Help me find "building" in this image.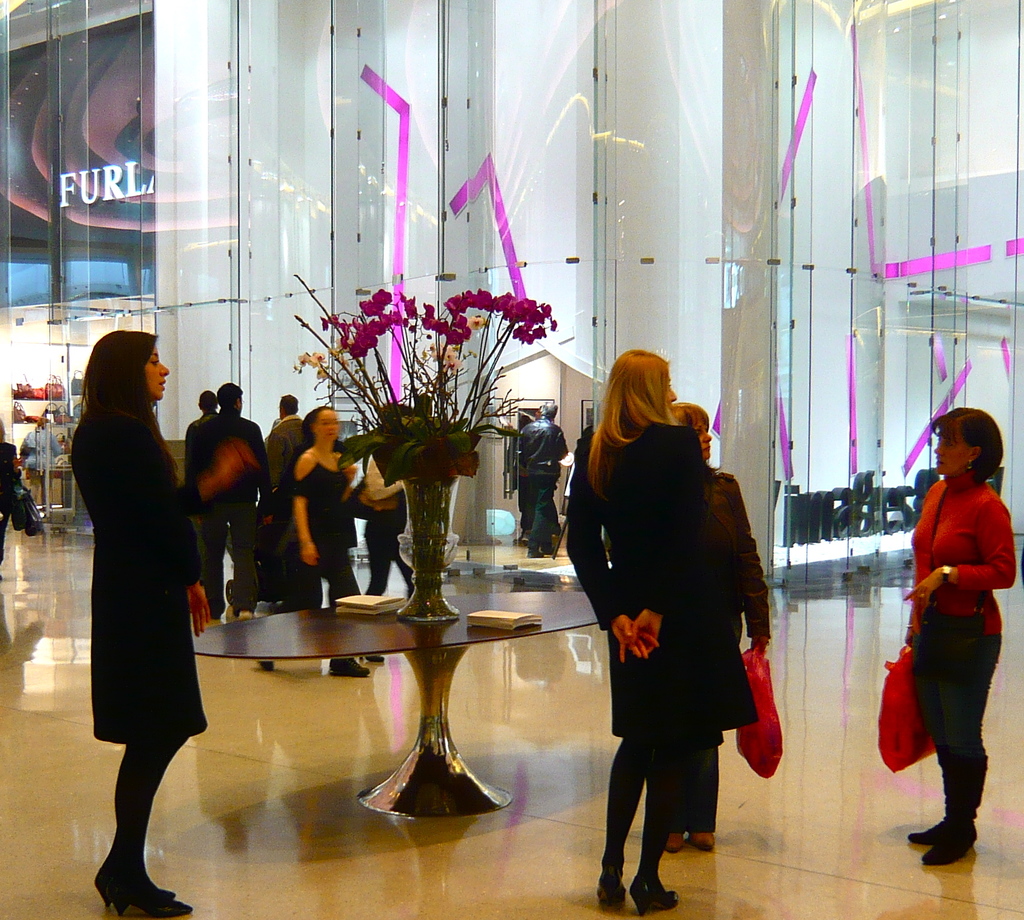
Found it: [0, 0, 1023, 919].
